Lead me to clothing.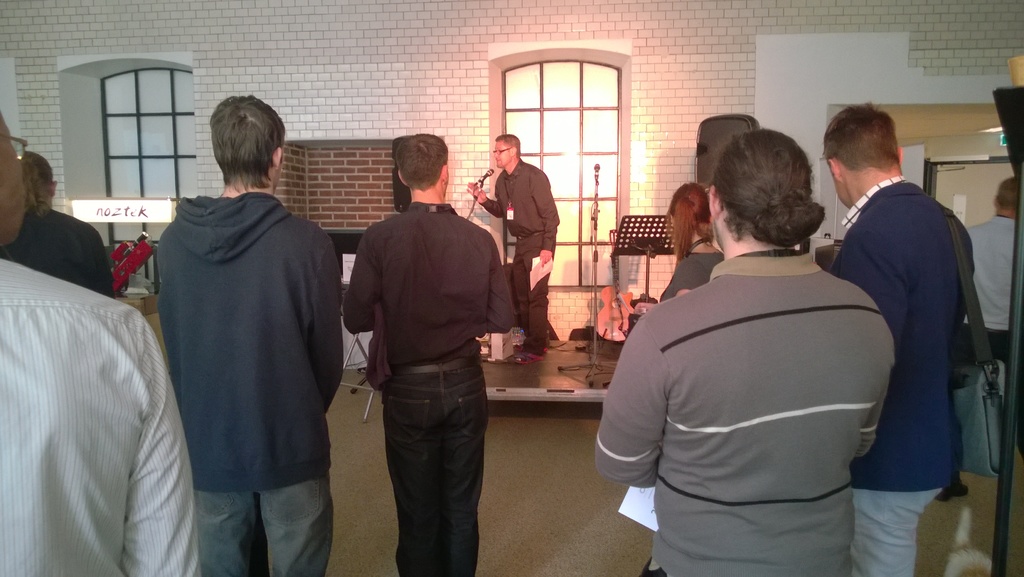
Lead to x1=479, y1=153, x2=558, y2=353.
